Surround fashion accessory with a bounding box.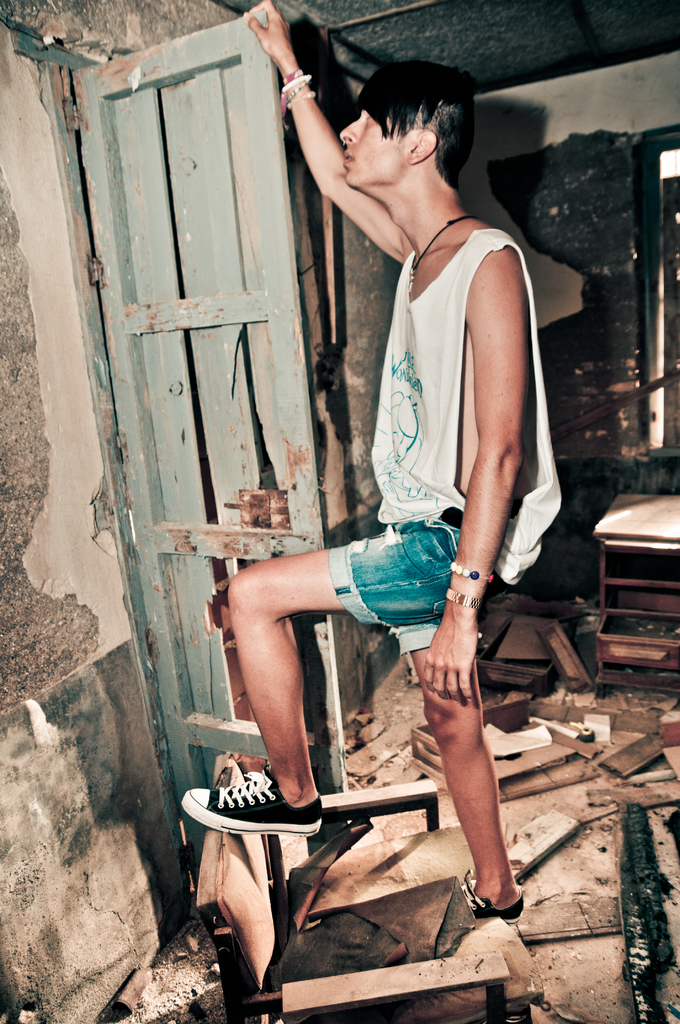
bbox(182, 770, 323, 838).
